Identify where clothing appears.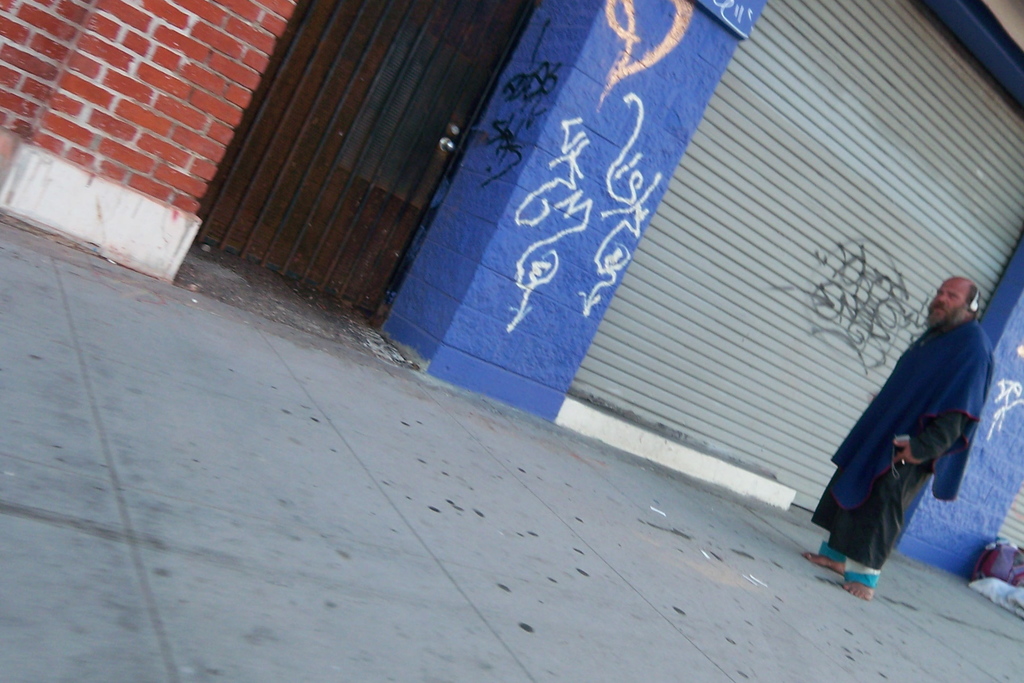
Appears at x1=826, y1=301, x2=992, y2=555.
